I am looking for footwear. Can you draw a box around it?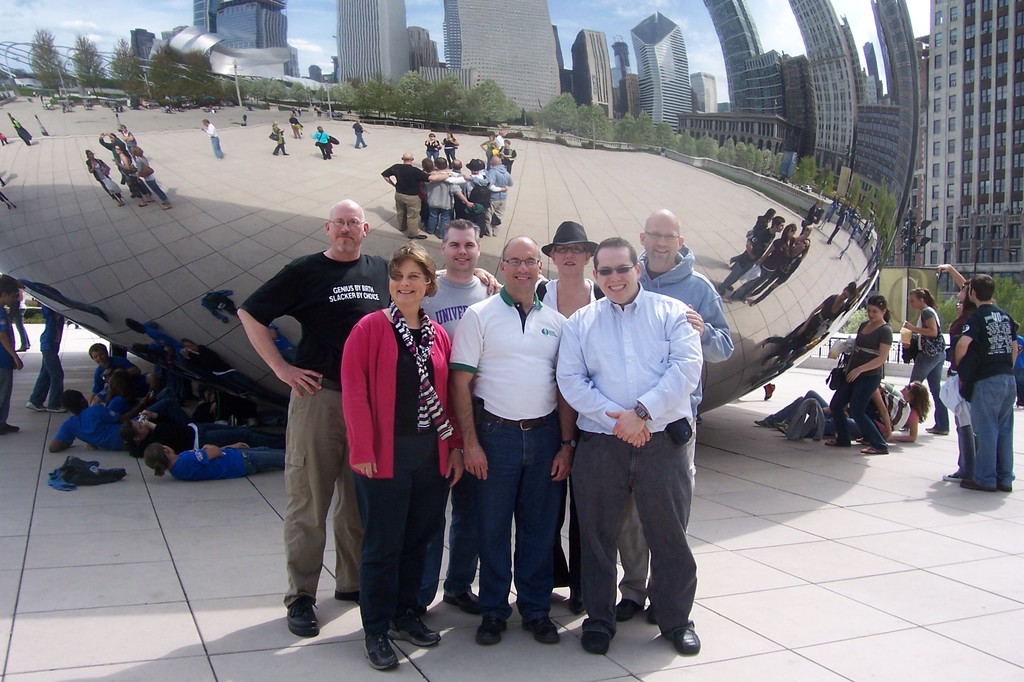
Sure, the bounding box is detection(474, 622, 509, 643).
